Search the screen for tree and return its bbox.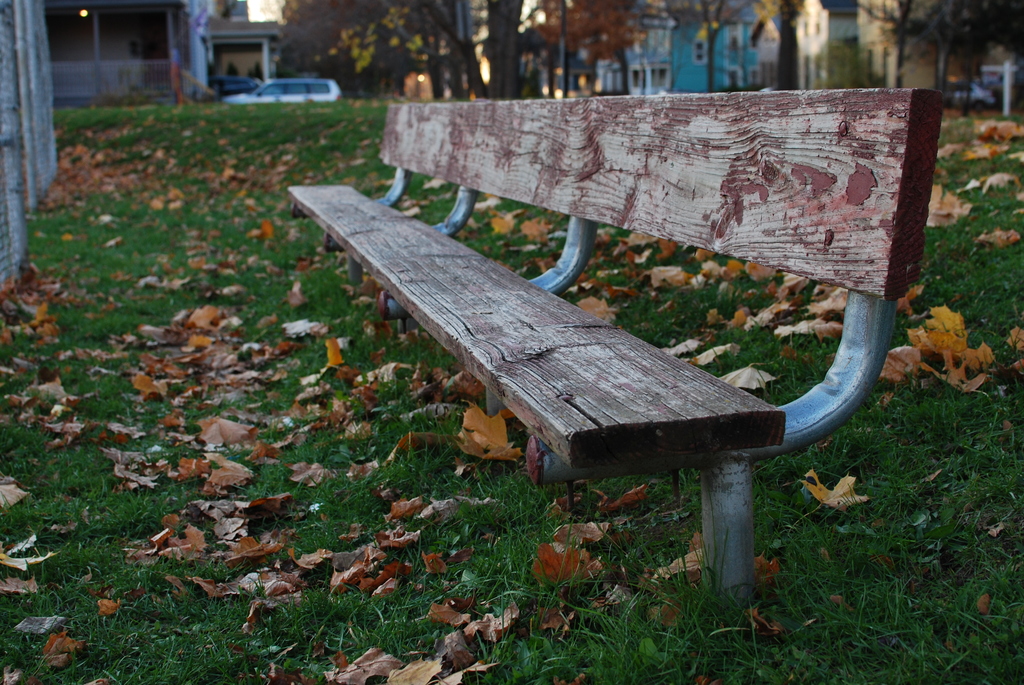
Found: <region>272, 0, 467, 102</region>.
